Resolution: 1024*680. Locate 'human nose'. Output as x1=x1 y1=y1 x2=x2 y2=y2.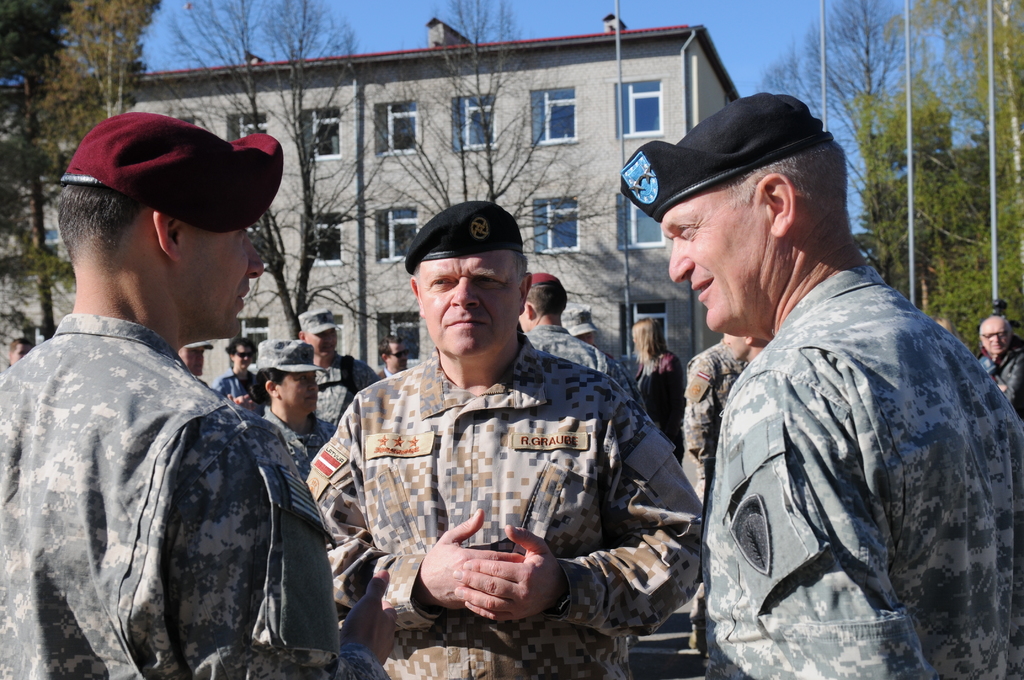
x1=310 y1=376 x2=318 y2=389.
